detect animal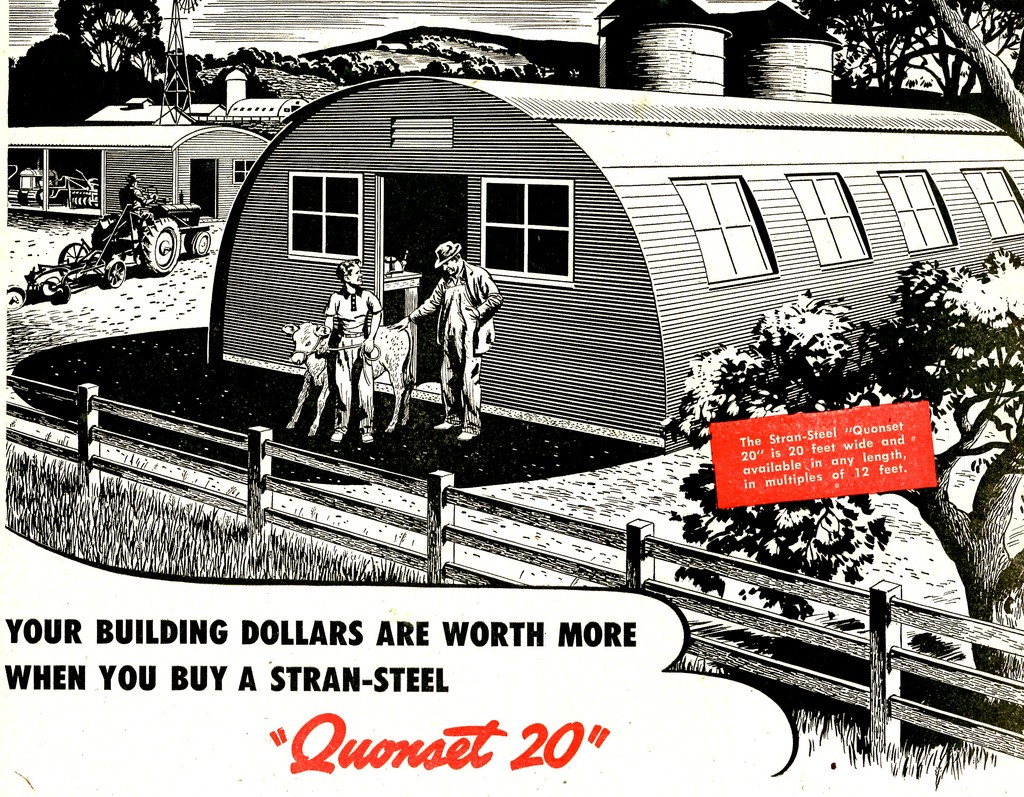
280:319:417:438
